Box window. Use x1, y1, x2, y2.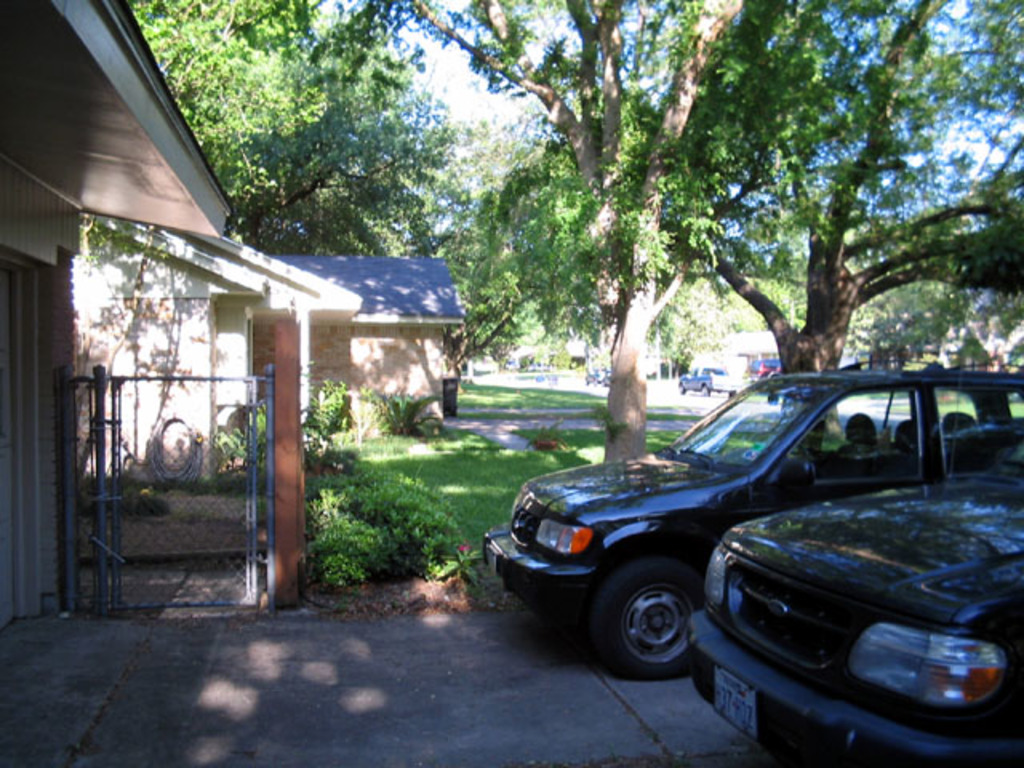
779, 392, 917, 478.
